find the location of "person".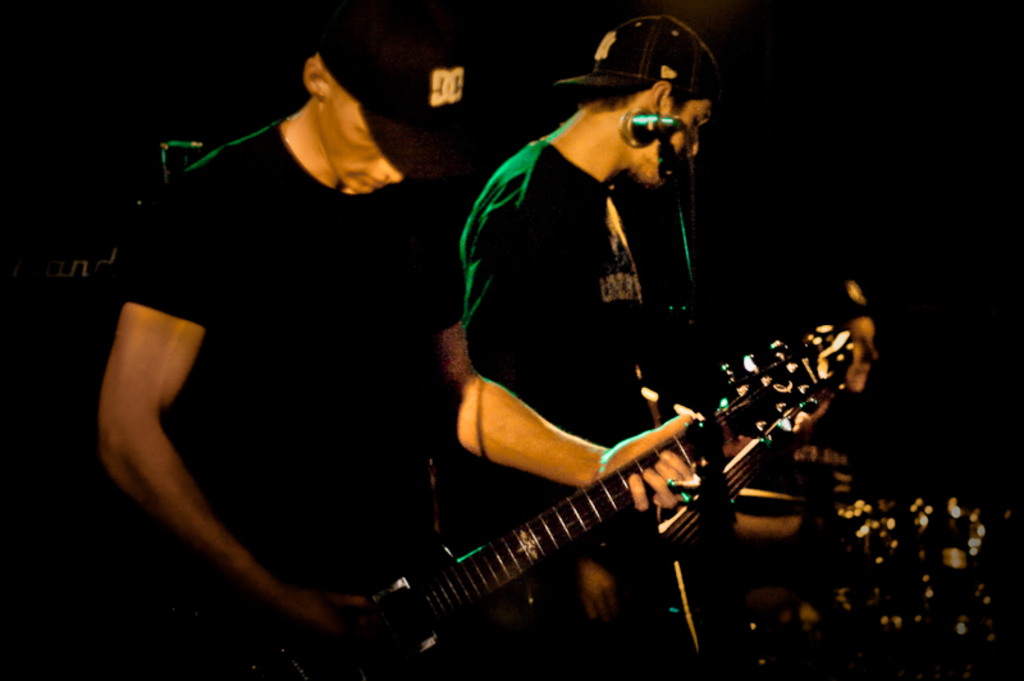
Location: <region>713, 261, 881, 529</region>.
